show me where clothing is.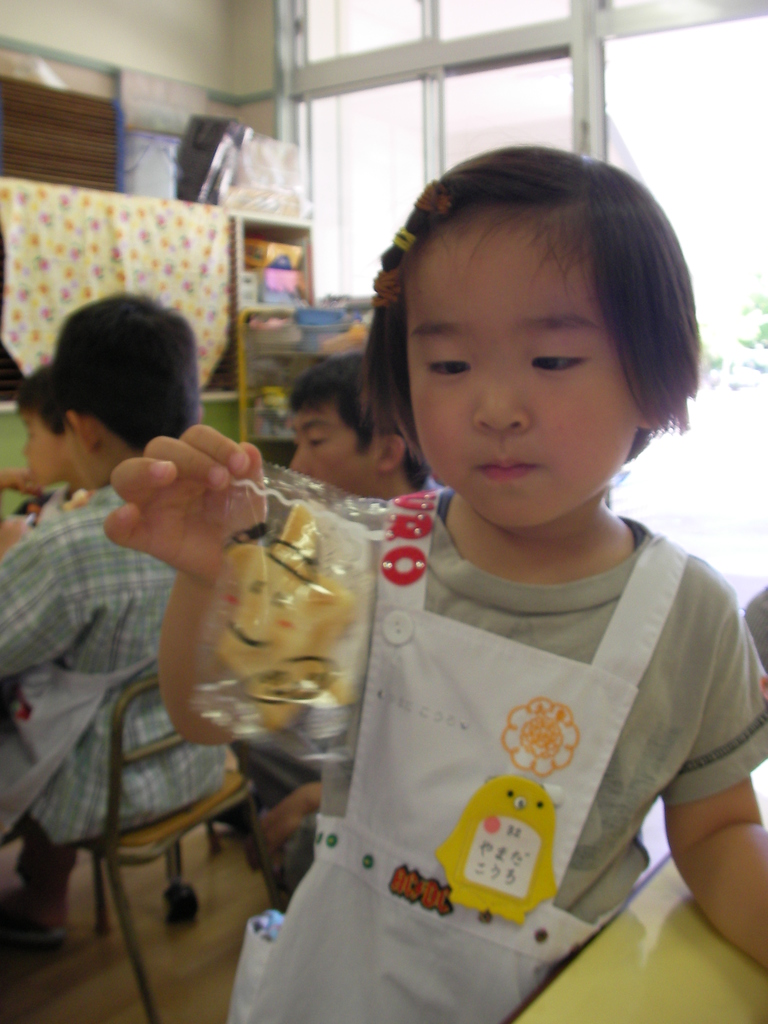
clothing is at detection(0, 501, 257, 893).
